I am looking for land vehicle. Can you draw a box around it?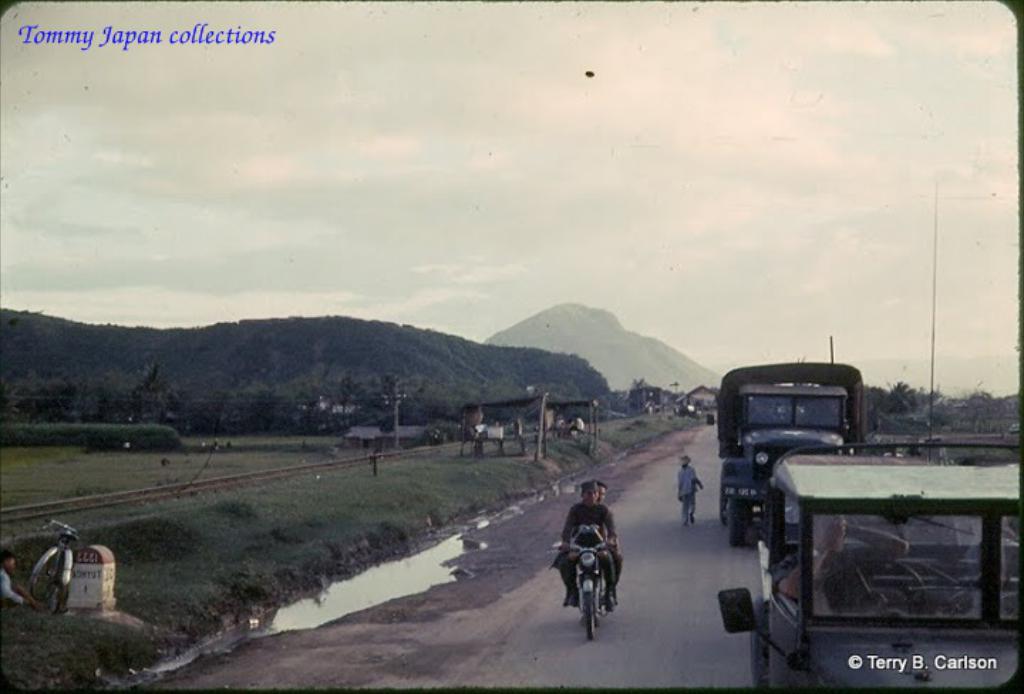
Sure, the bounding box is pyautogui.locateOnScreen(714, 452, 1023, 690).
